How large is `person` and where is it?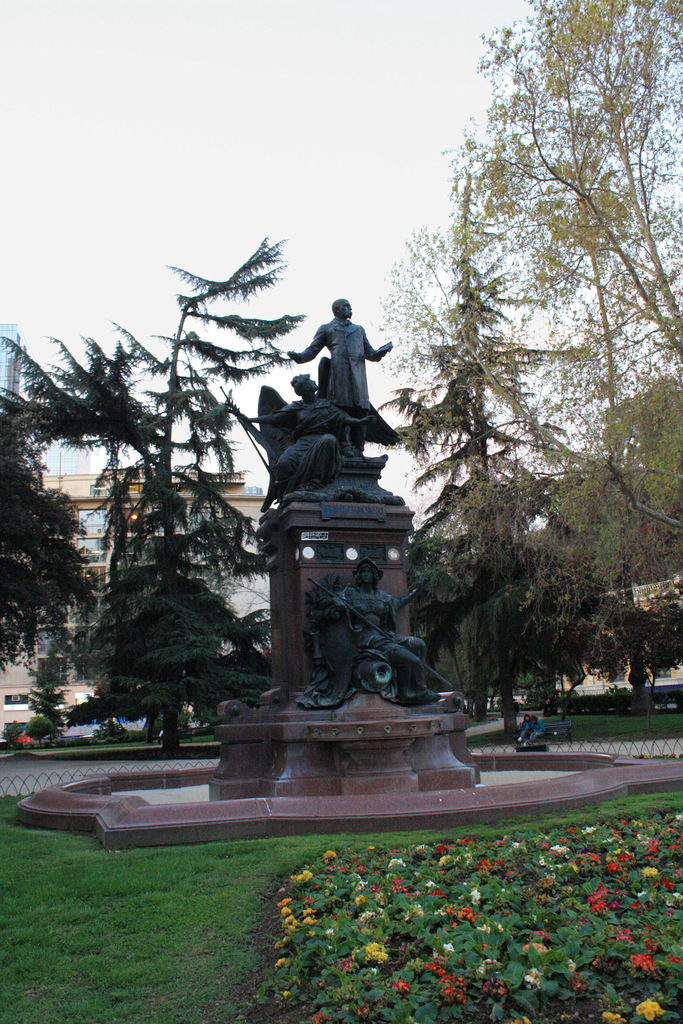
Bounding box: detection(318, 553, 440, 705).
